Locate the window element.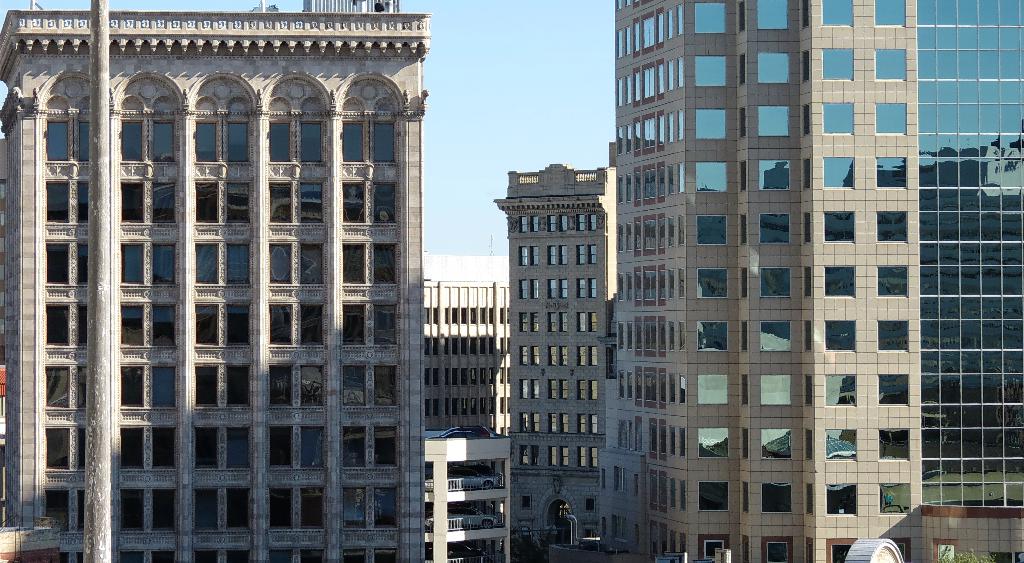
Element bbox: BBox(876, 102, 906, 134).
